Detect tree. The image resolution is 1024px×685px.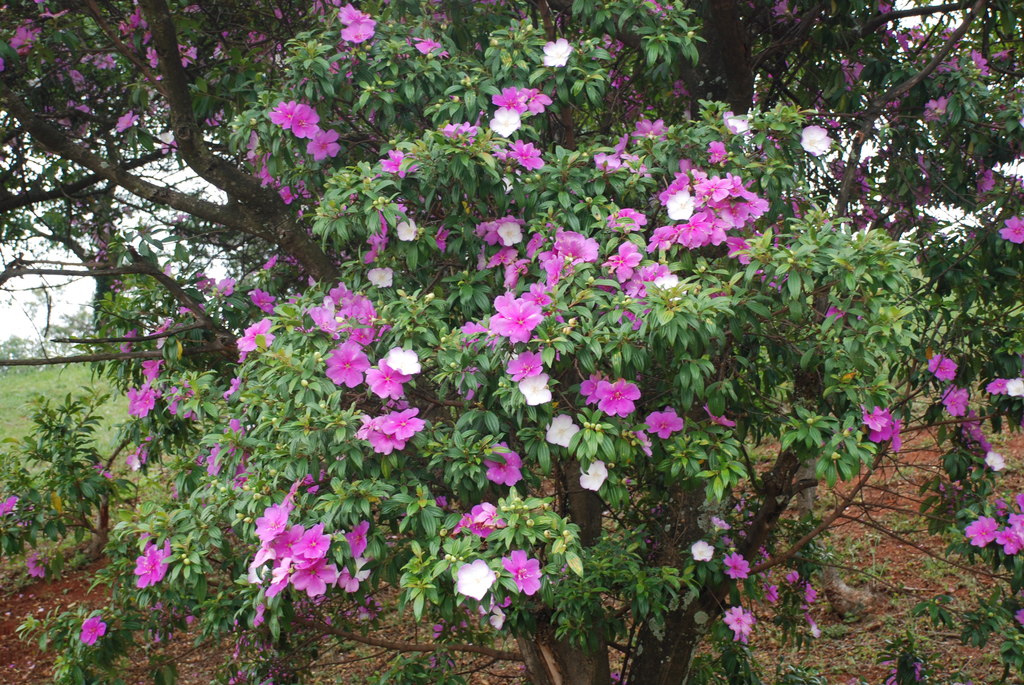
0, 0, 1023, 684.
